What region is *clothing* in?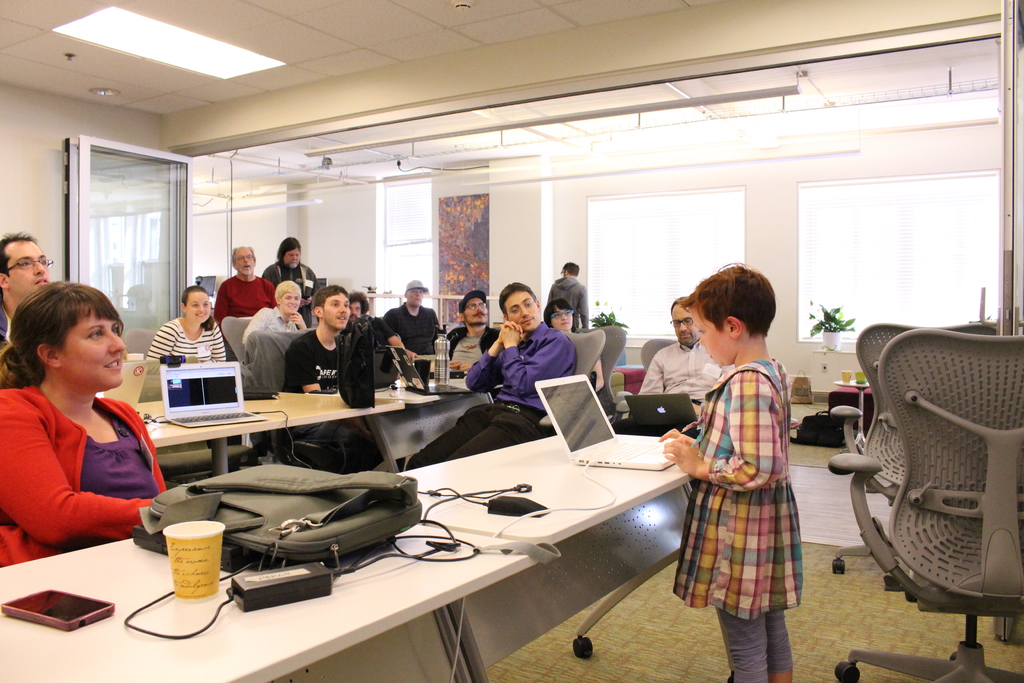
x1=383 y1=304 x2=435 y2=378.
